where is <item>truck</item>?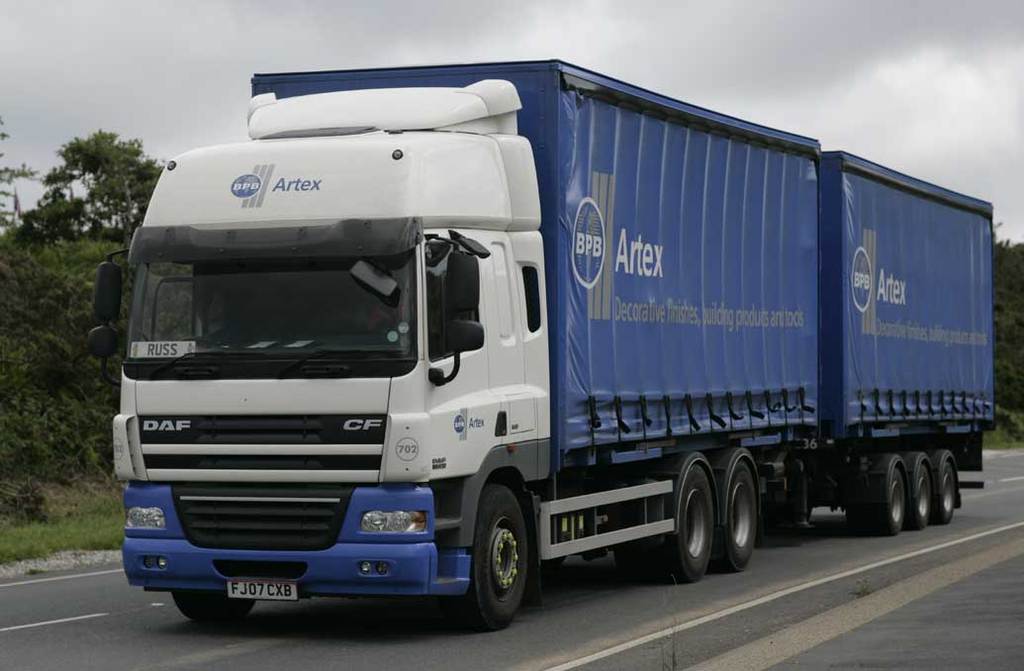
locate(113, 45, 1004, 632).
